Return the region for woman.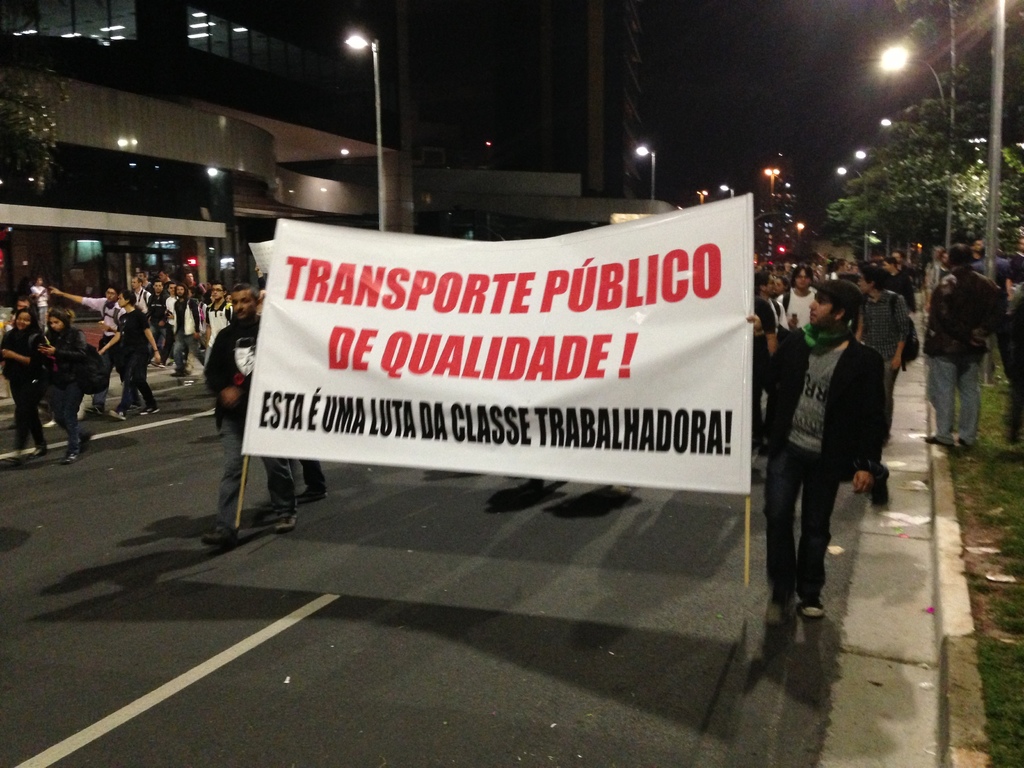
38/310/90/478.
